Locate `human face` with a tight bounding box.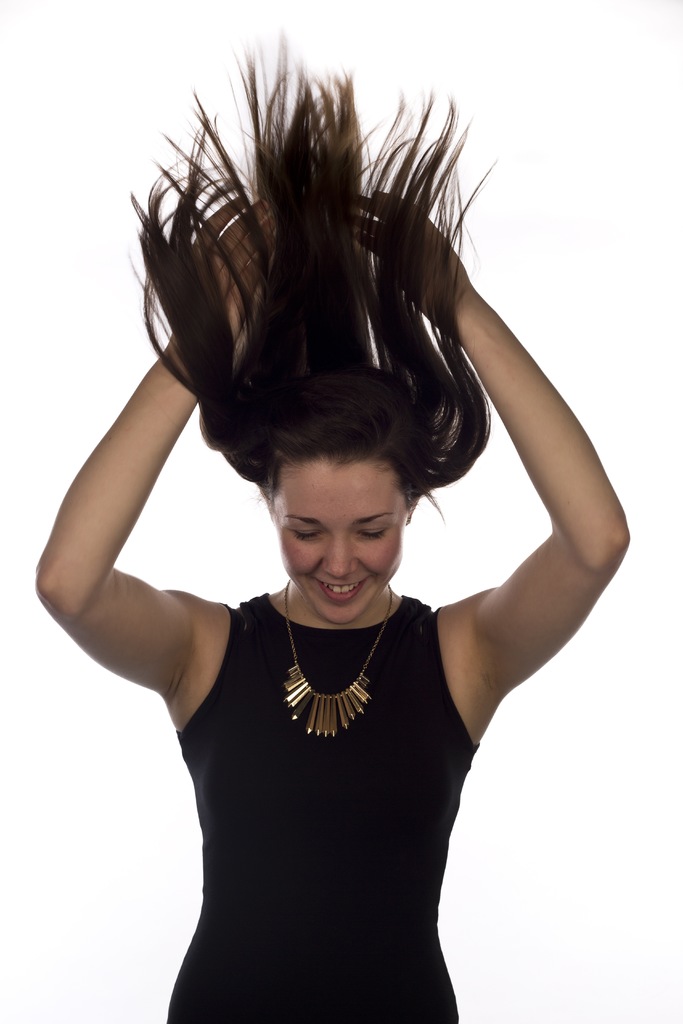
<bbox>276, 460, 406, 624</bbox>.
